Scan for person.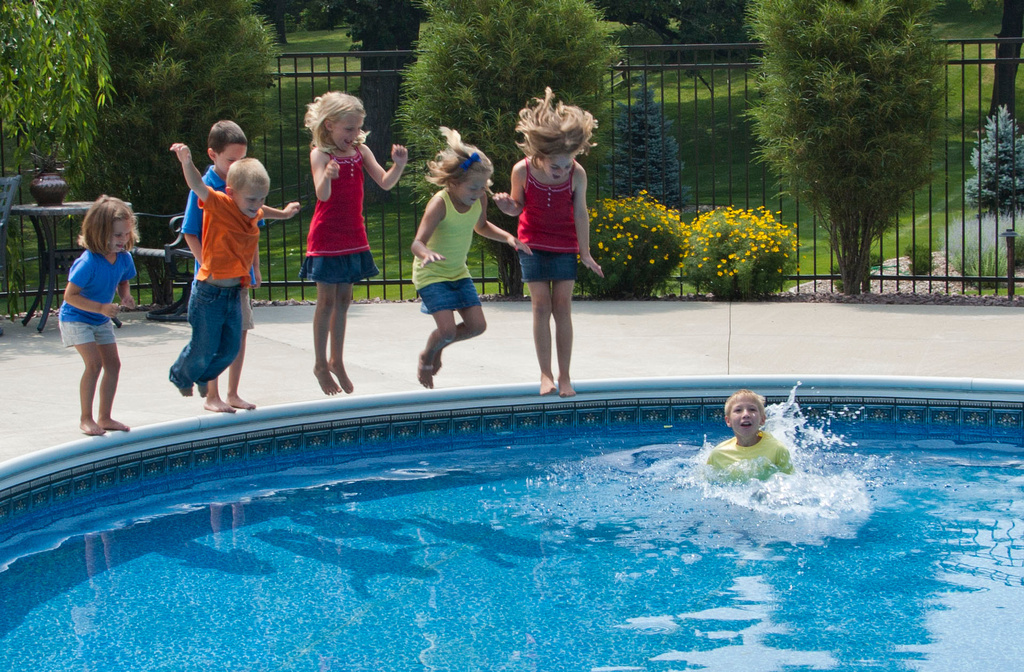
Scan result: 59, 190, 136, 438.
